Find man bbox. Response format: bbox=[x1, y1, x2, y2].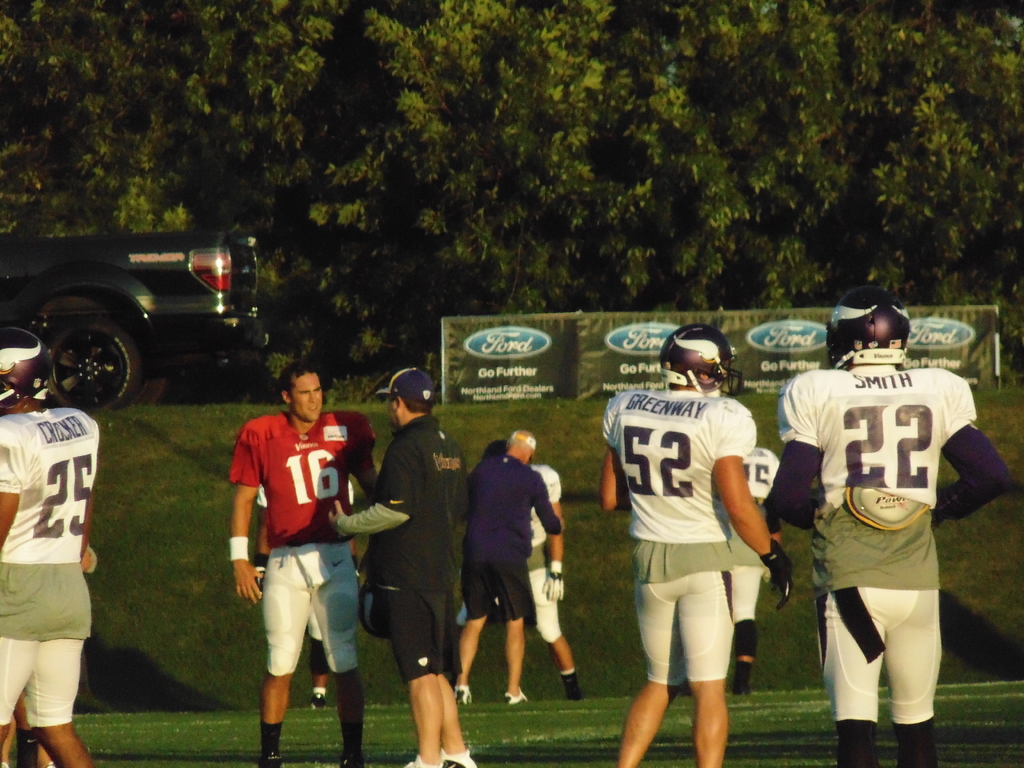
bbox=[759, 284, 1010, 767].
